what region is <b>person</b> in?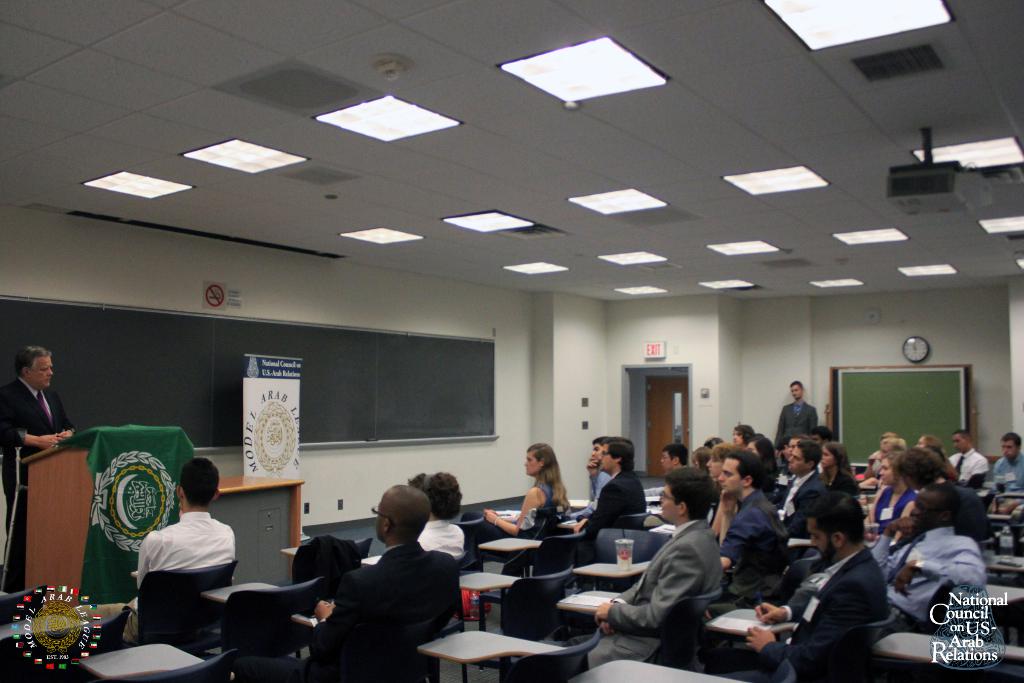
x1=990, y1=431, x2=1023, y2=506.
